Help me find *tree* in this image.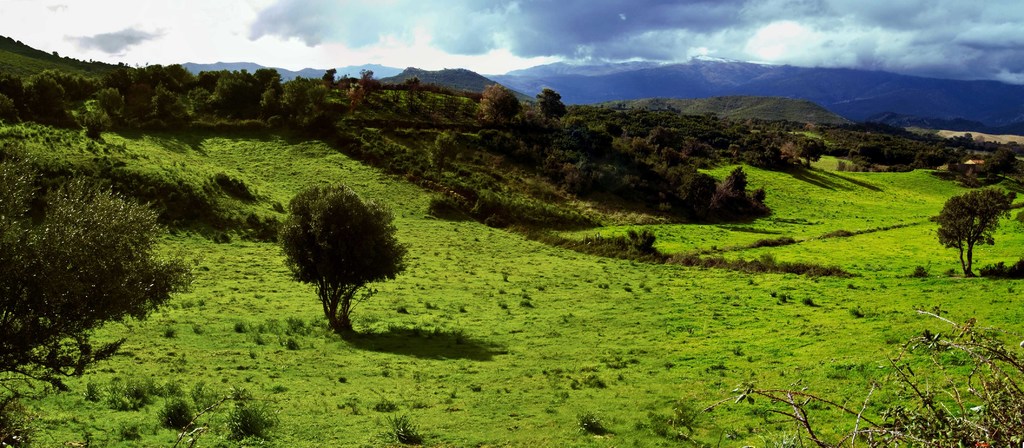
Found it: [left=430, top=134, right=461, bottom=179].
